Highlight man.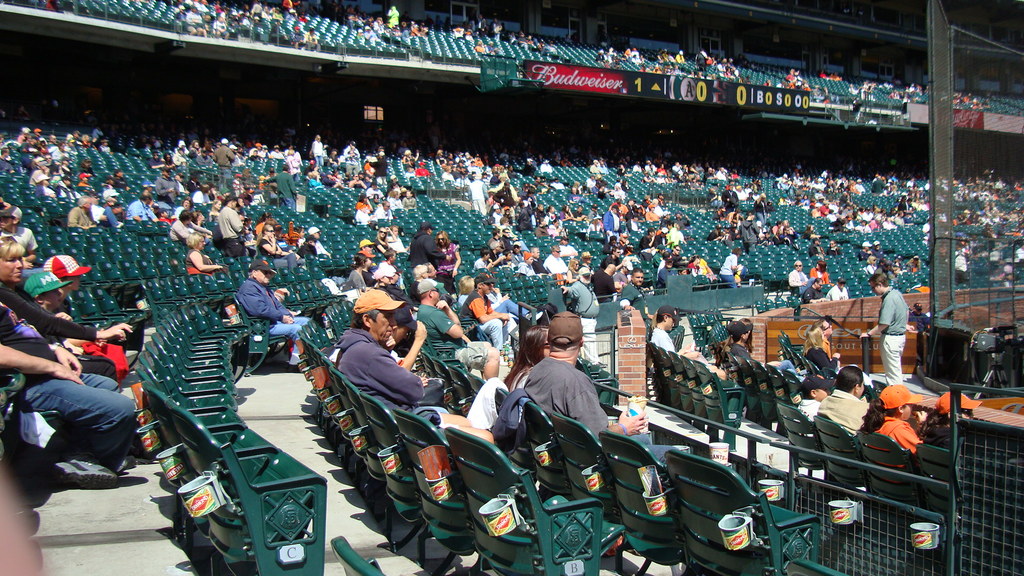
Highlighted region: left=504, top=205, right=512, bottom=215.
